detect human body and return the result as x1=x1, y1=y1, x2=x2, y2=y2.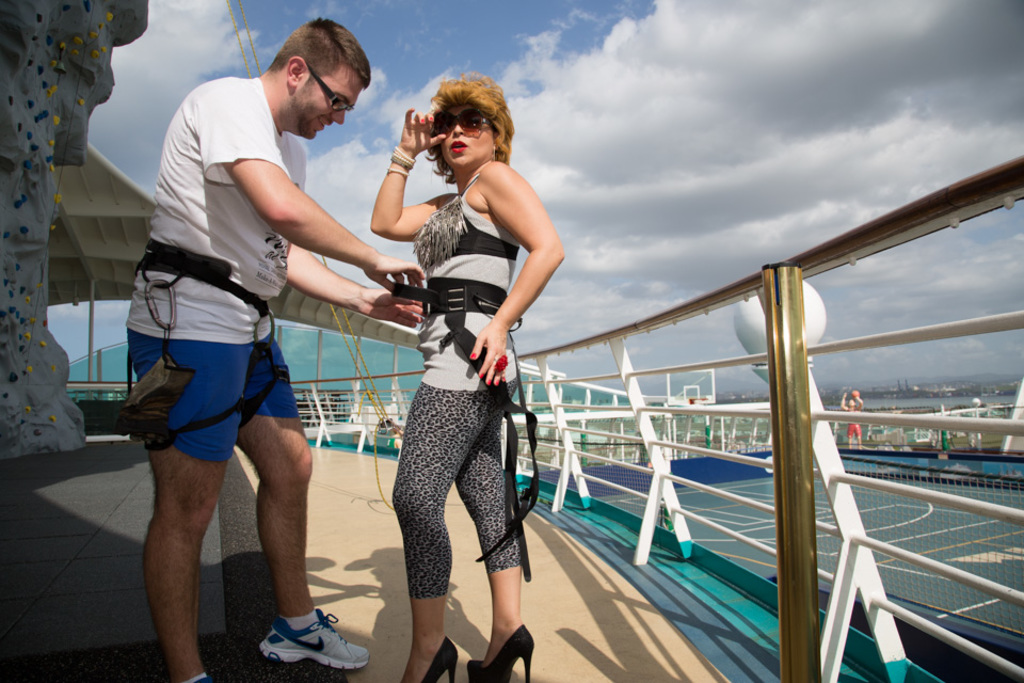
x1=147, y1=64, x2=549, y2=651.
